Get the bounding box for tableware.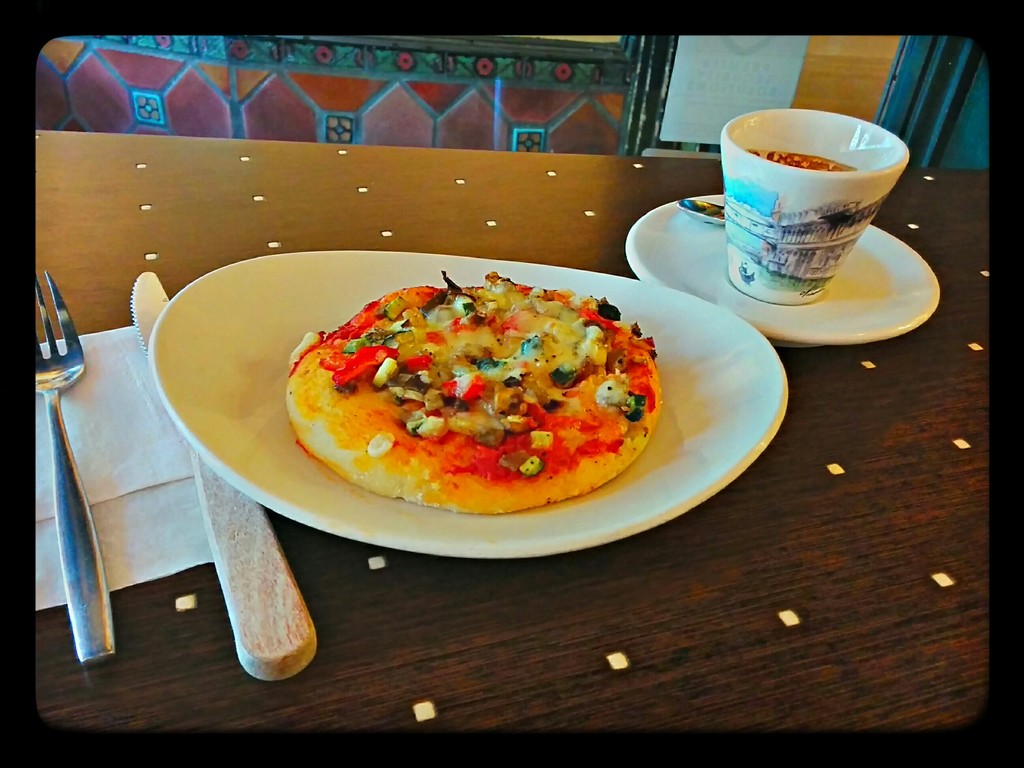
128/266/322/687.
